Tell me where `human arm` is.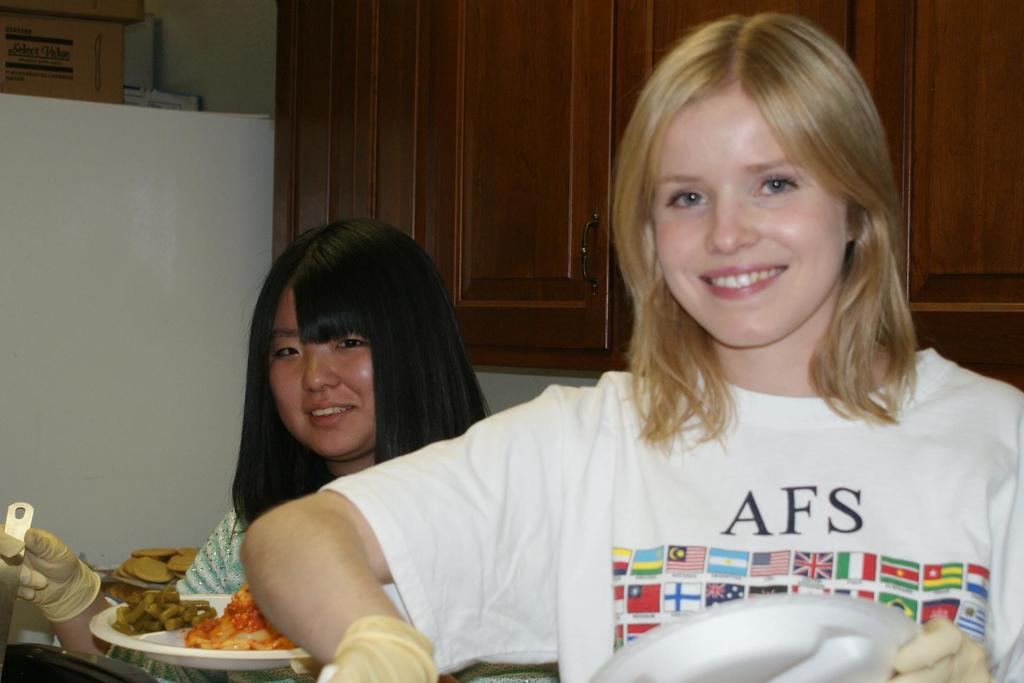
`human arm` is at Rect(890, 391, 1023, 682).
